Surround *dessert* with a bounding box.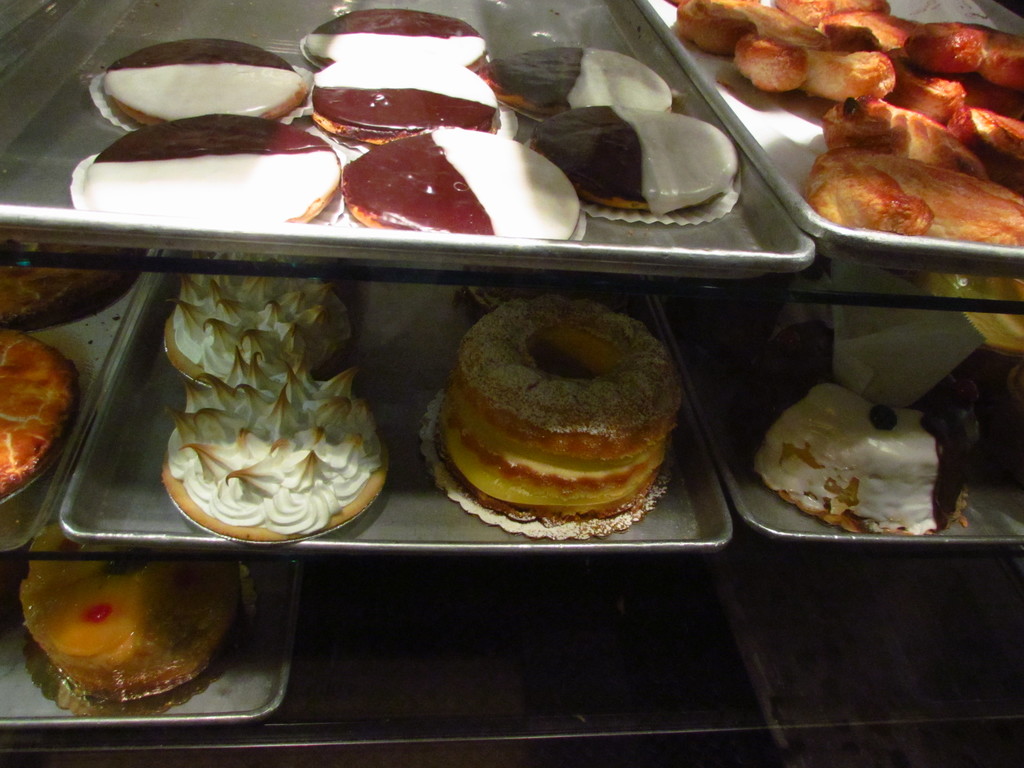
163,252,354,378.
